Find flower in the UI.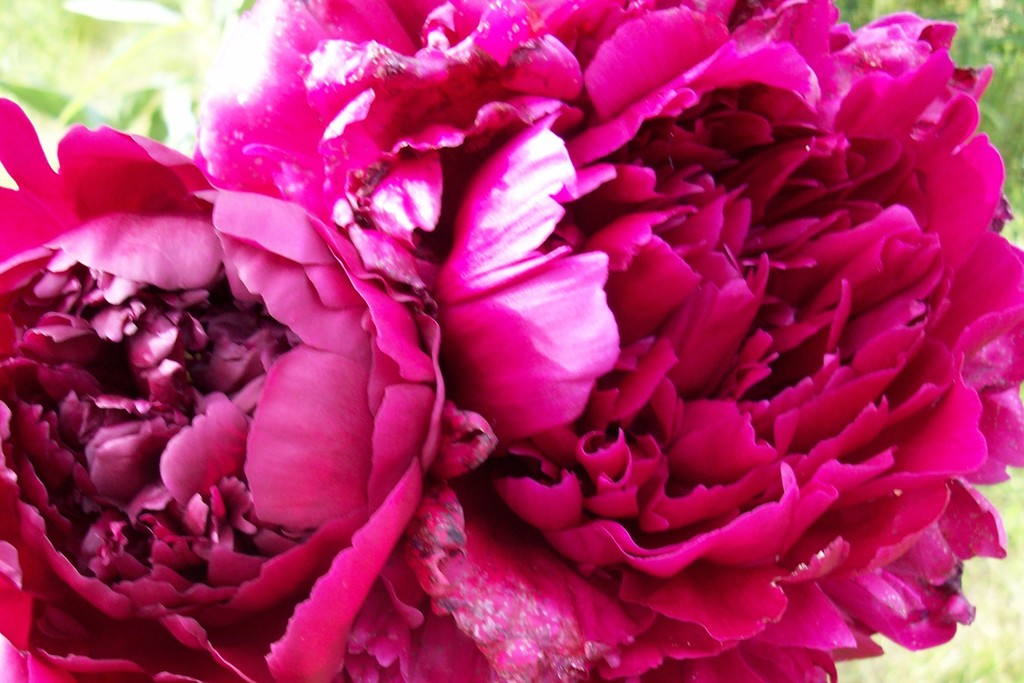
UI element at region(0, 94, 433, 682).
